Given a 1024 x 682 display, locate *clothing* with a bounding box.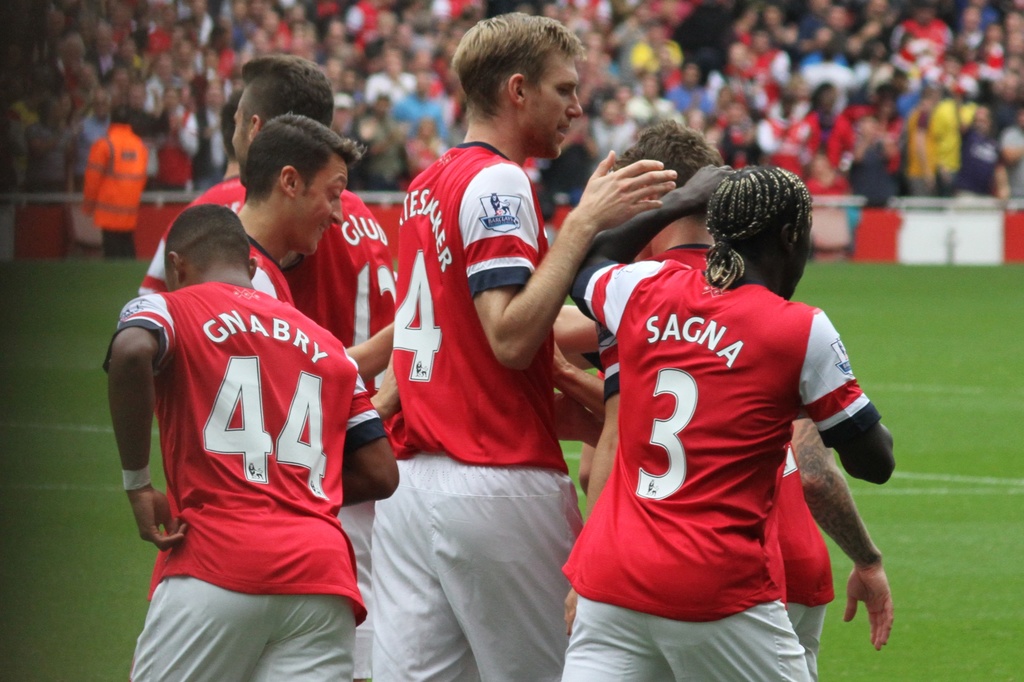
Located: bbox(594, 237, 841, 675).
